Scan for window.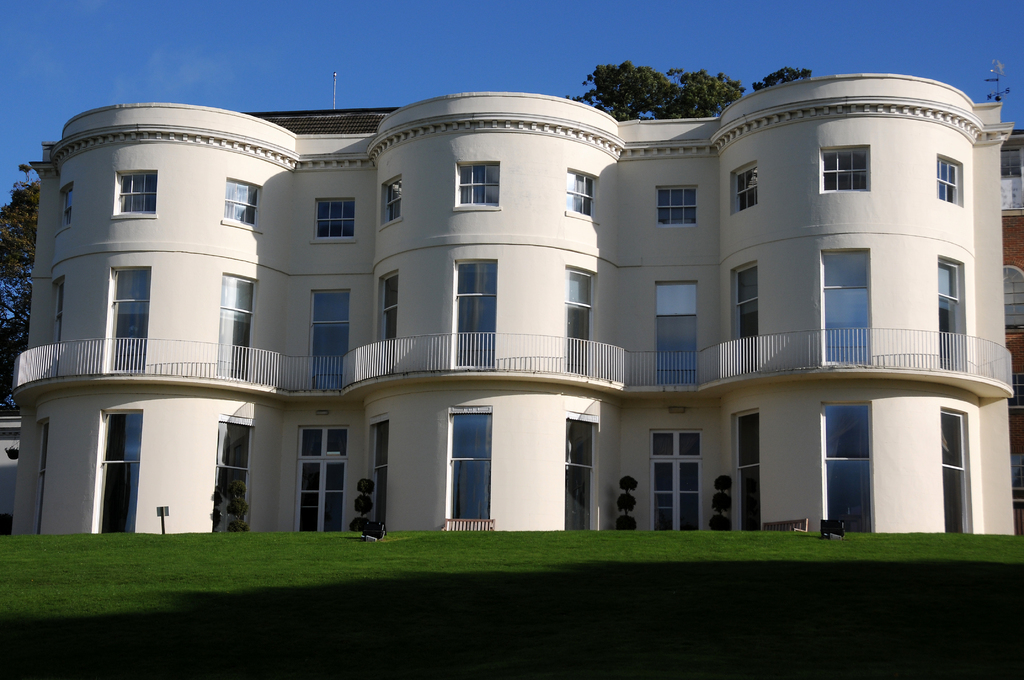
Scan result: (left=314, top=290, right=354, bottom=393).
